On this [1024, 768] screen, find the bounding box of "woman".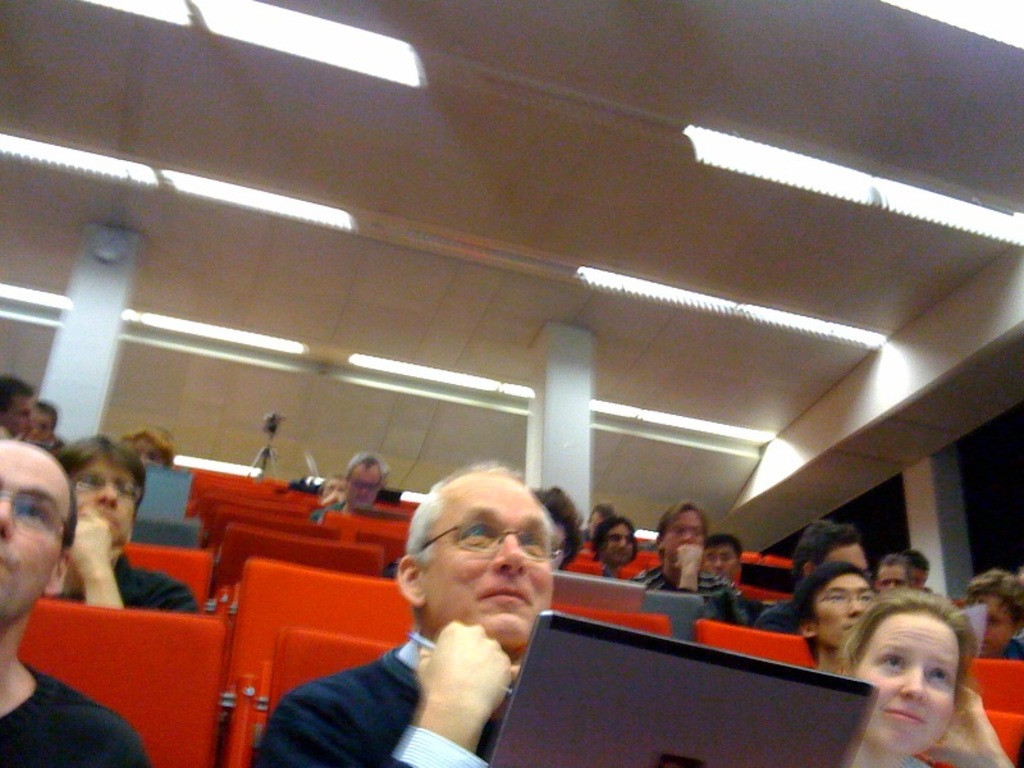
Bounding box: {"left": 531, "top": 490, "right": 588, "bottom": 570}.
